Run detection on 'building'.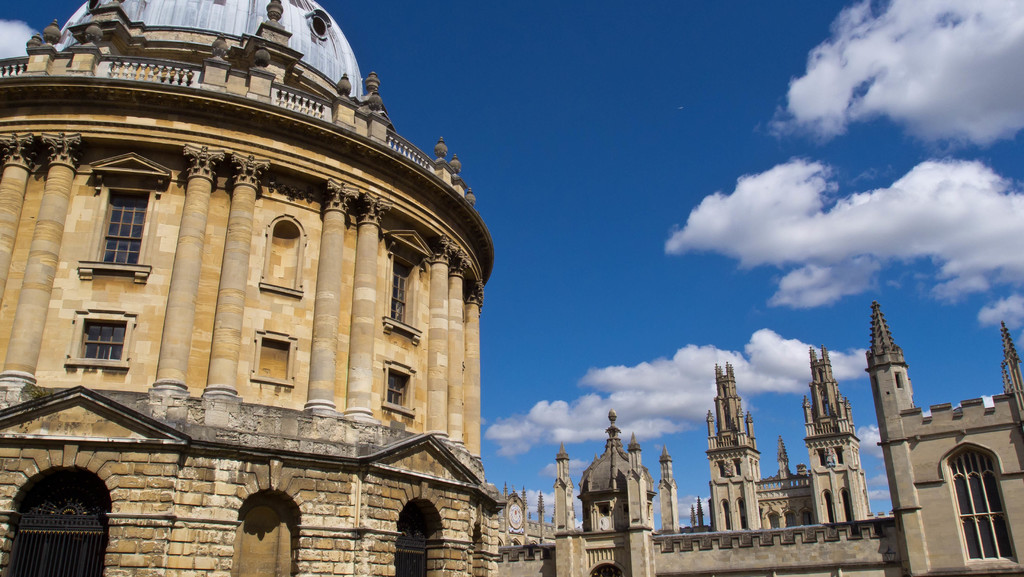
Result: crop(0, 0, 1023, 576).
